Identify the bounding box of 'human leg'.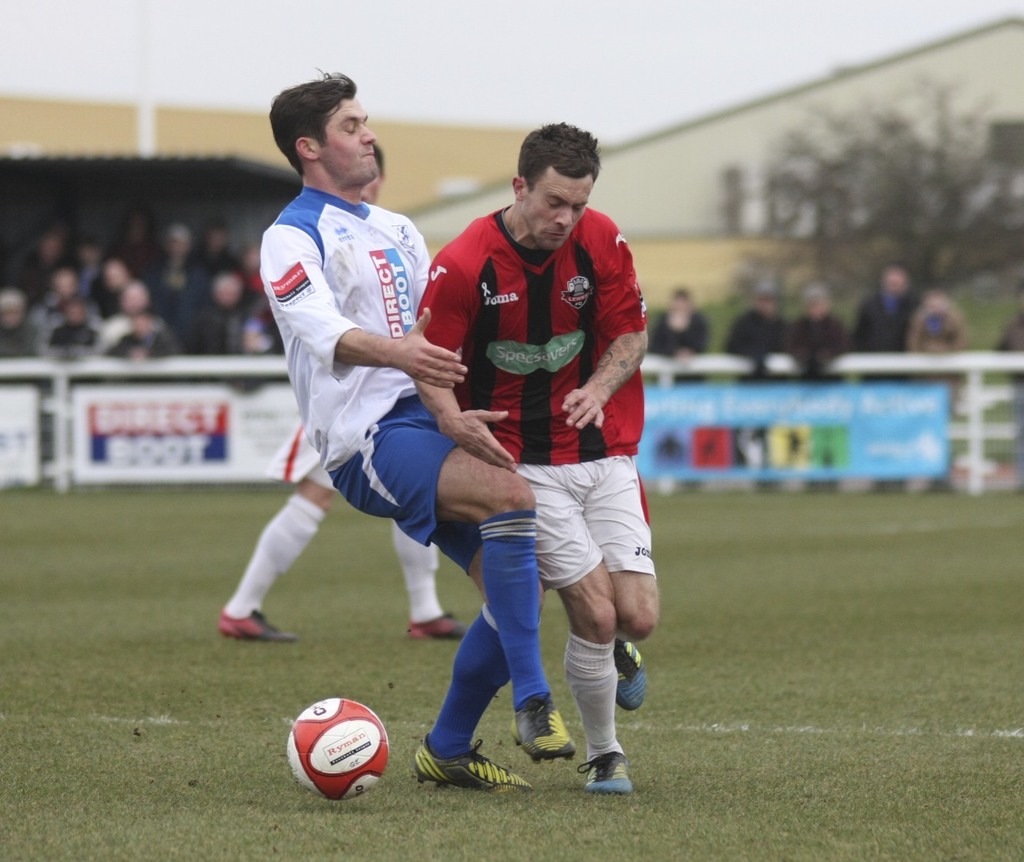
<box>512,460,622,794</box>.
